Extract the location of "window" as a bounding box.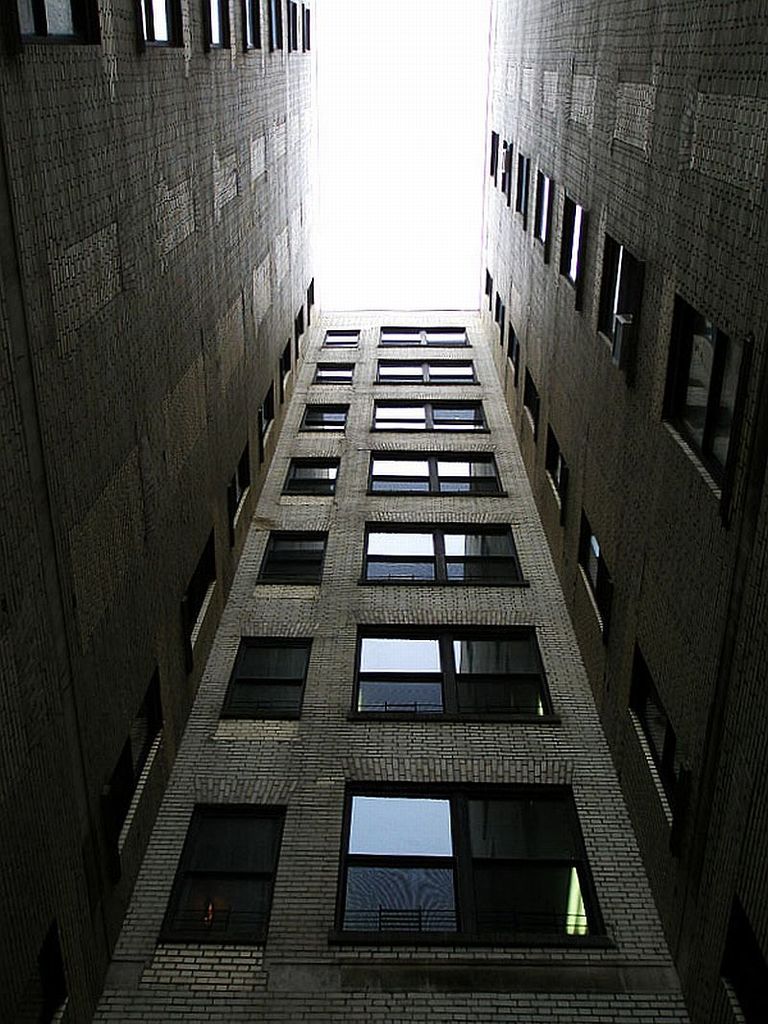
173 790 289 937.
